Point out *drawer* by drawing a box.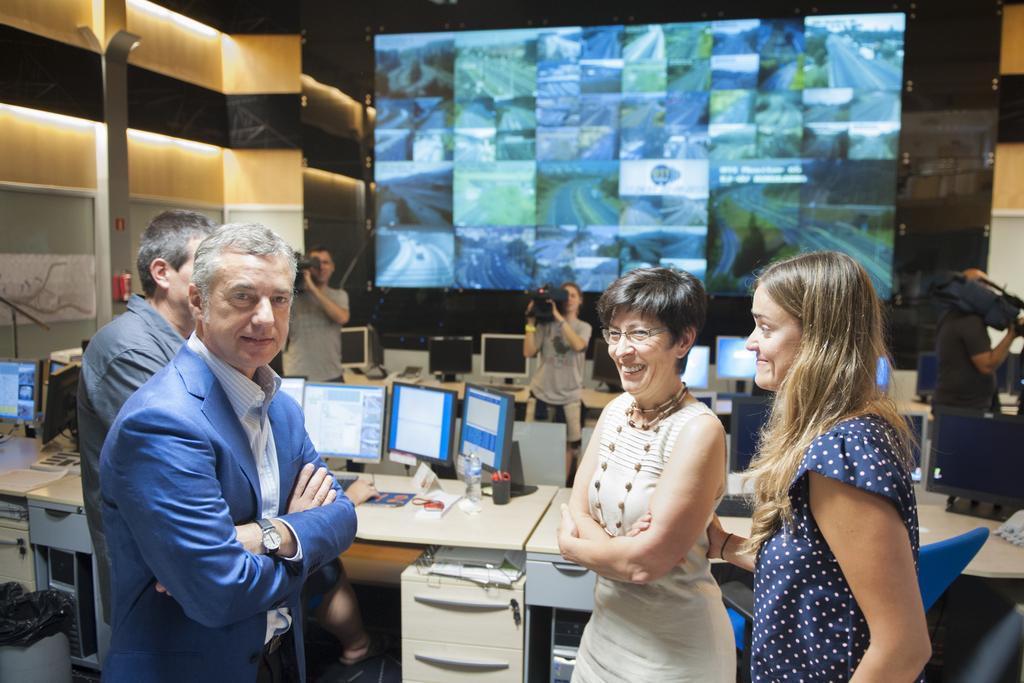
locate(0, 525, 38, 580).
